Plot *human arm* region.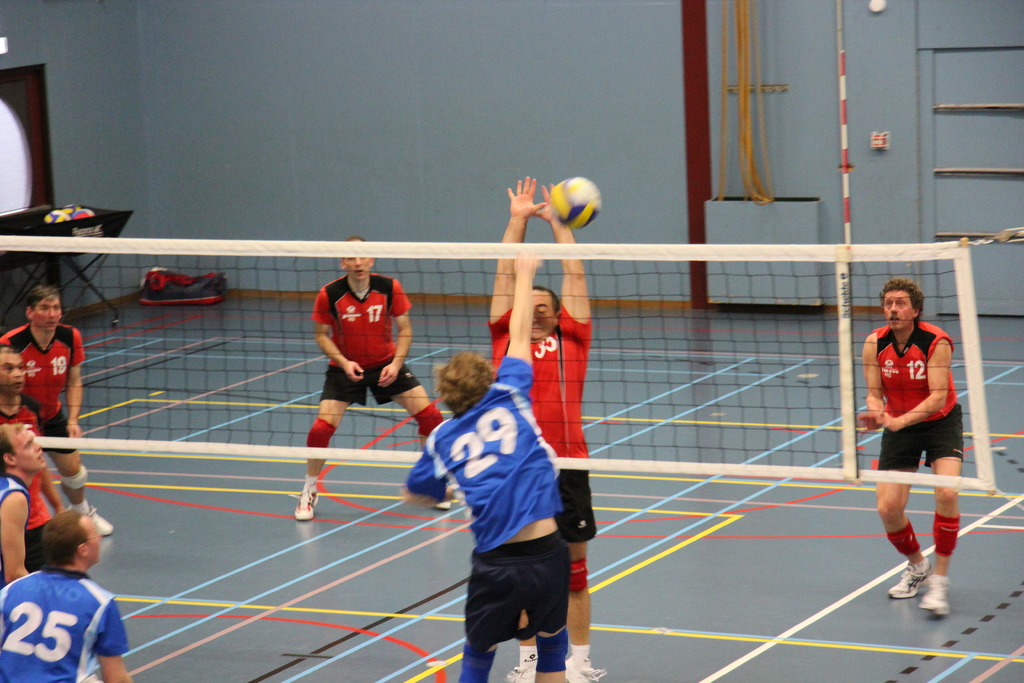
Plotted at (left=855, top=333, right=884, bottom=429).
